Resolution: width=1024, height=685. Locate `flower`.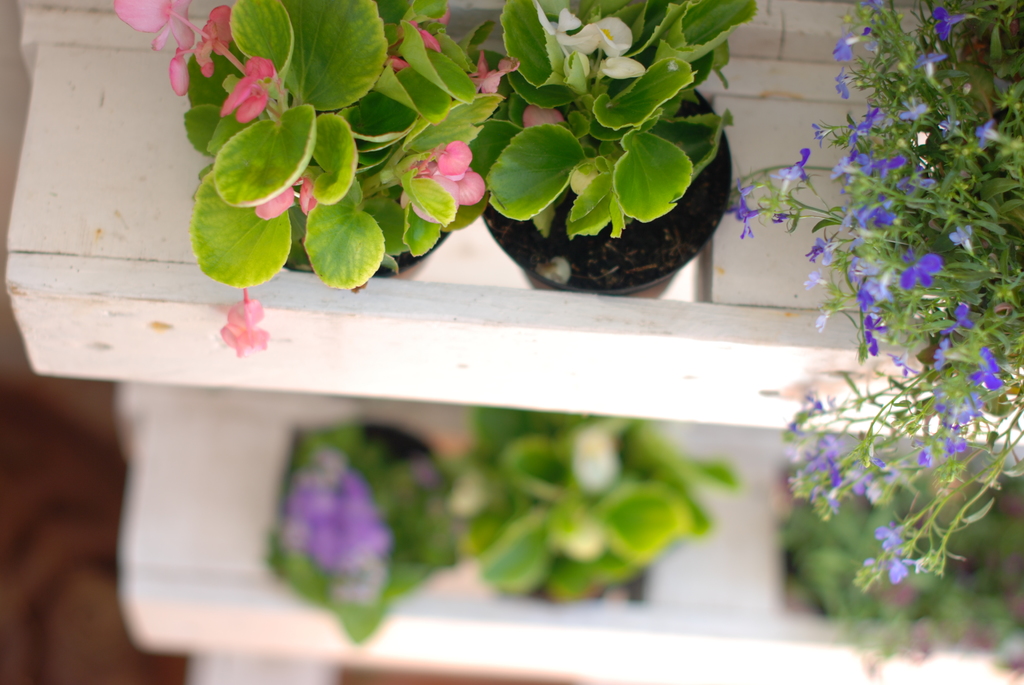
[740, 201, 766, 240].
